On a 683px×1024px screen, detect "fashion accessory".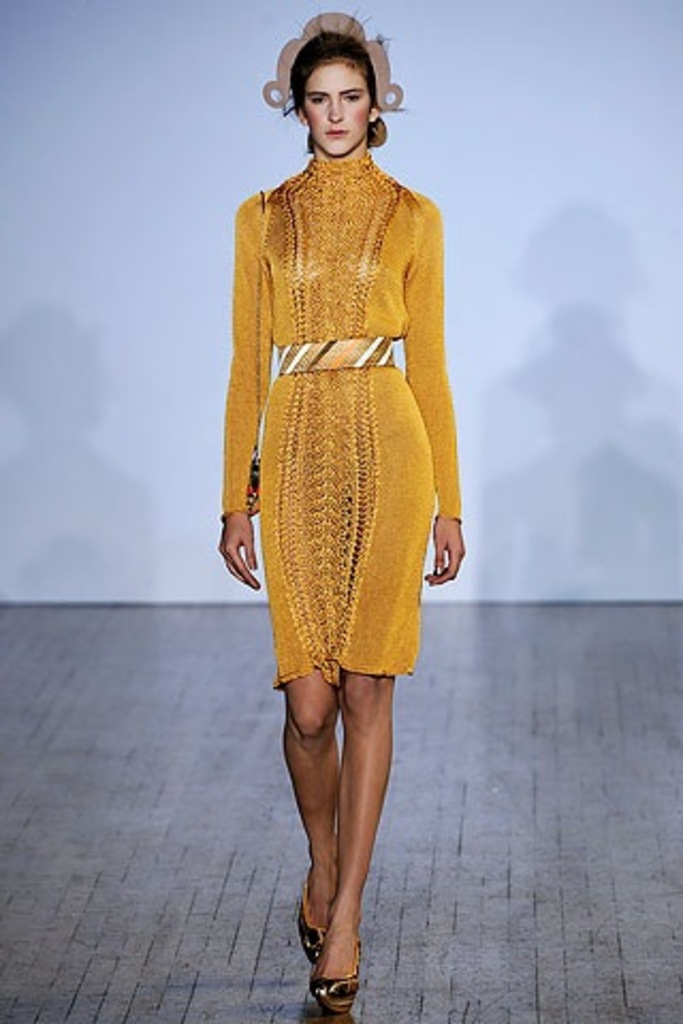
pyautogui.locateOnScreen(292, 892, 329, 960).
